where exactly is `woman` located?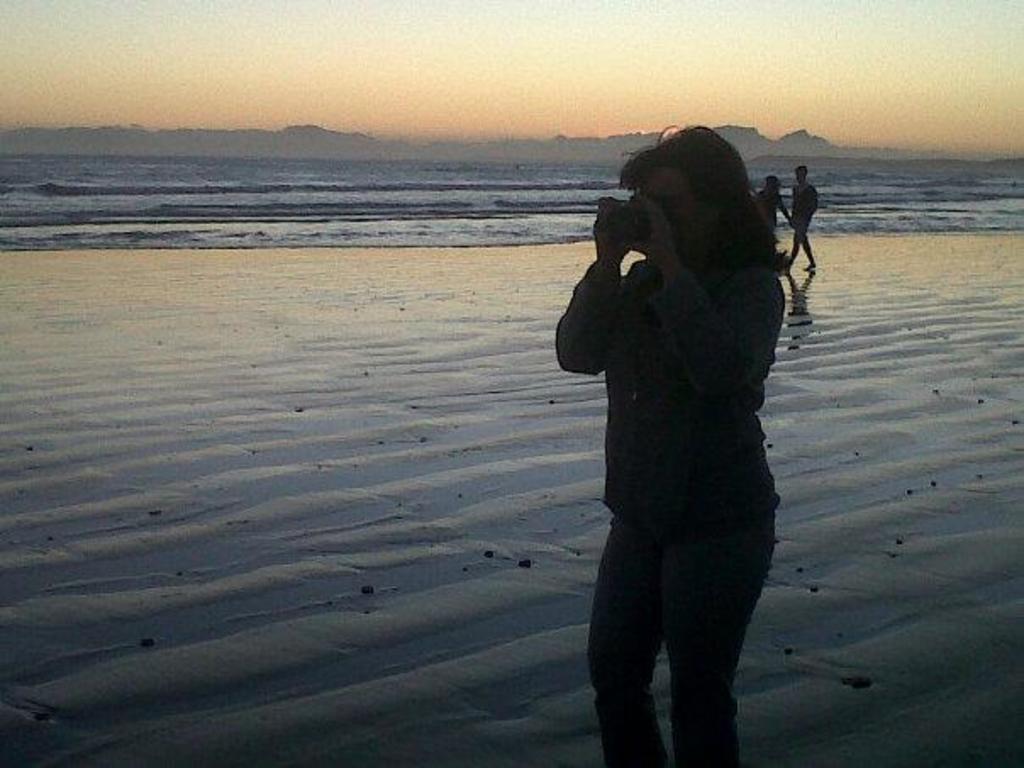
Its bounding box is [532,129,802,766].
